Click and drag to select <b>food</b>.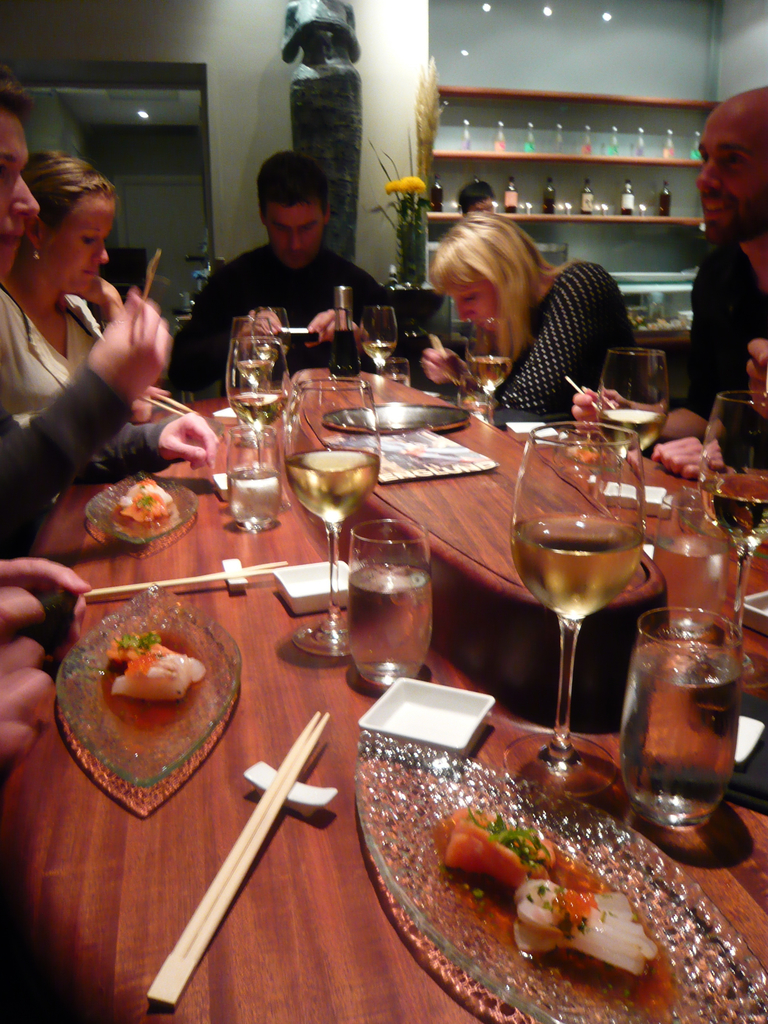
Selection: l=111, t=481, r=177, b=522.
